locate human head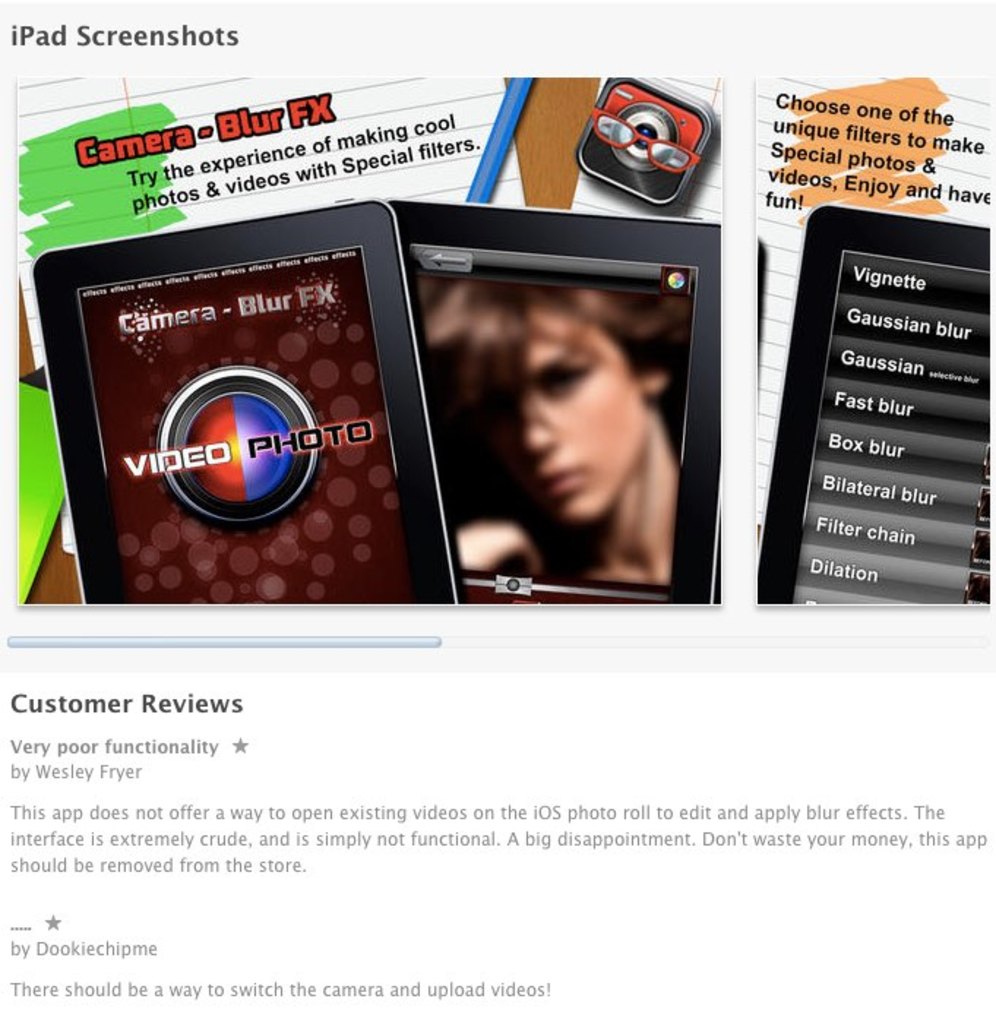
{"x1": 467, "y1": 278, "x2": 682, "y2": 538}
